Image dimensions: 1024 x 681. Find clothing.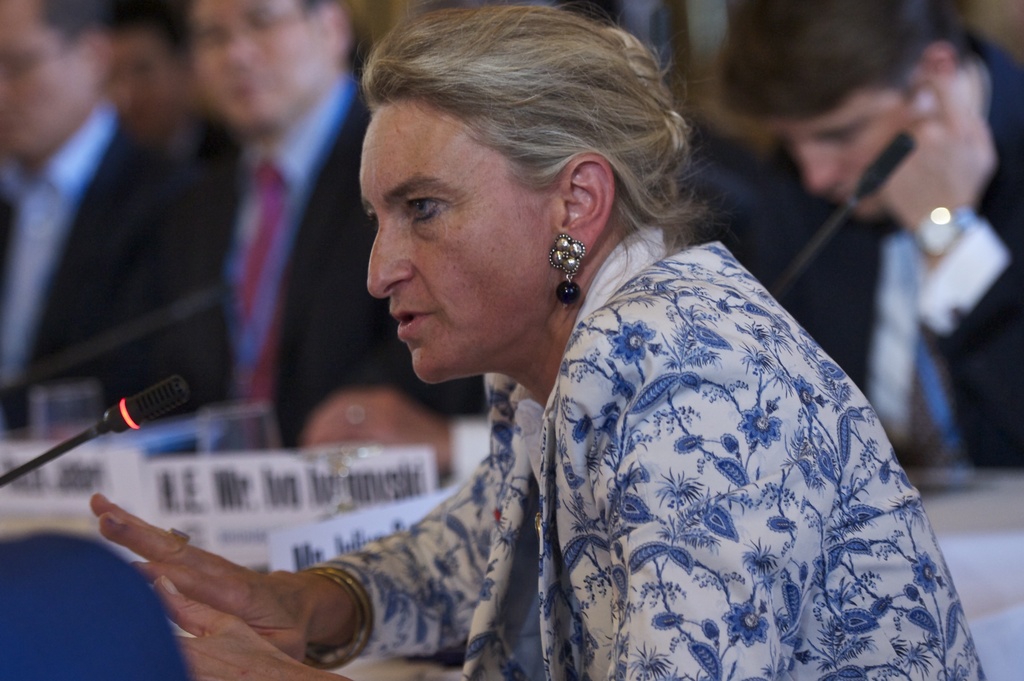
bbox(304, 209, 980, 680).
